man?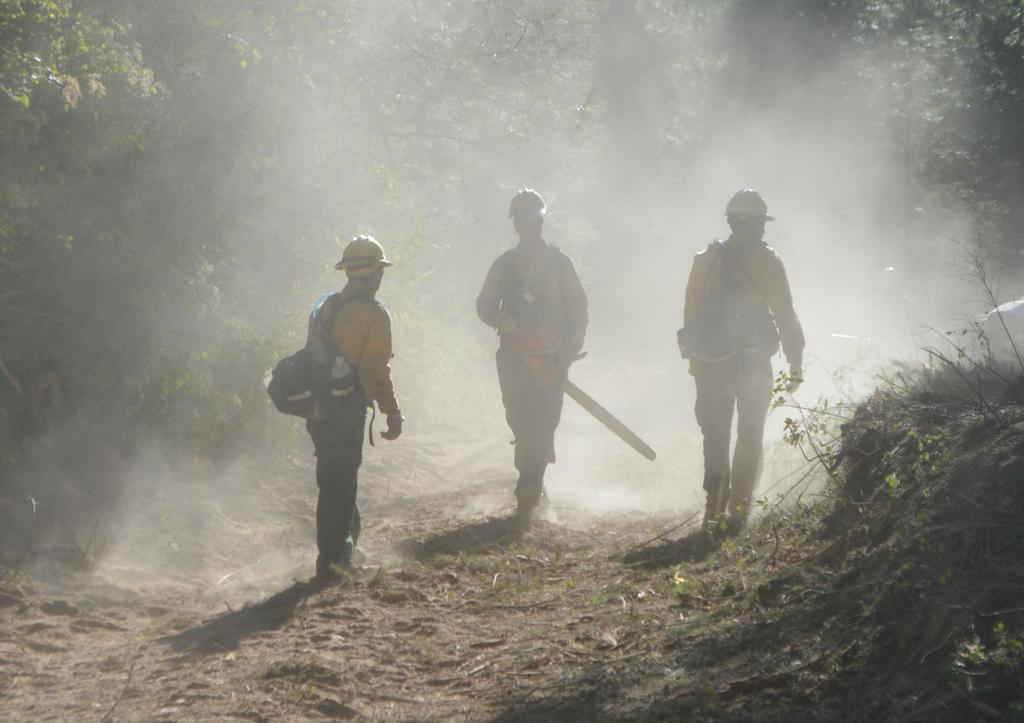
[466, 180, 587, 528]
